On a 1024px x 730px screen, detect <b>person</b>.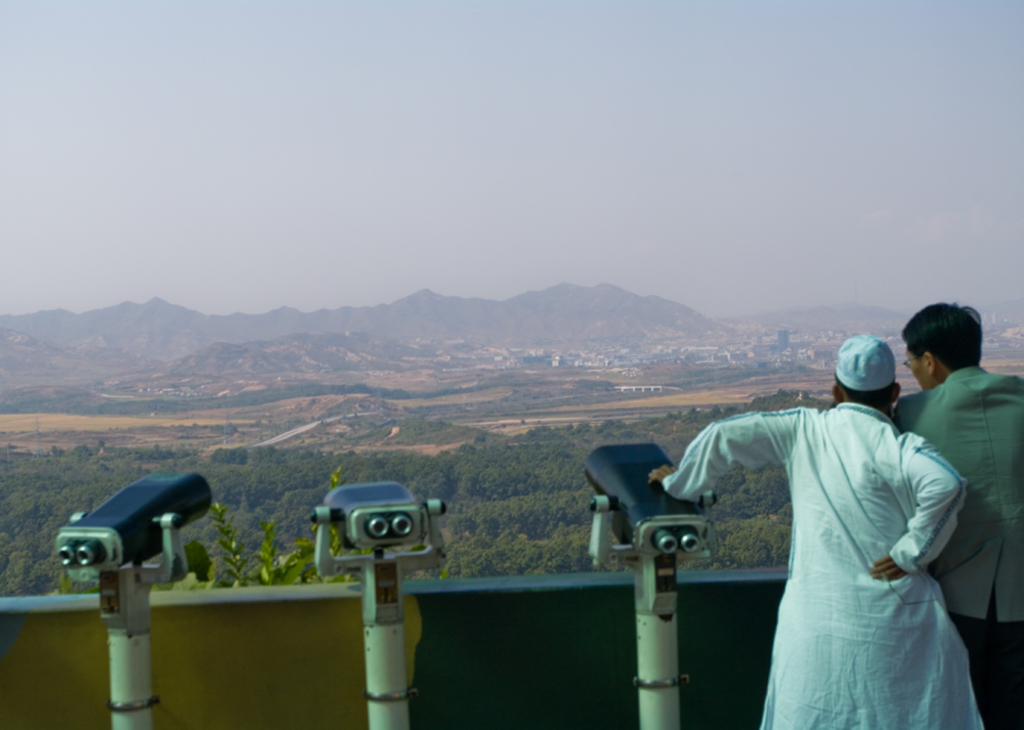
{"left": 888, "top": 302, "right": 1023, "bottom": 729}.
